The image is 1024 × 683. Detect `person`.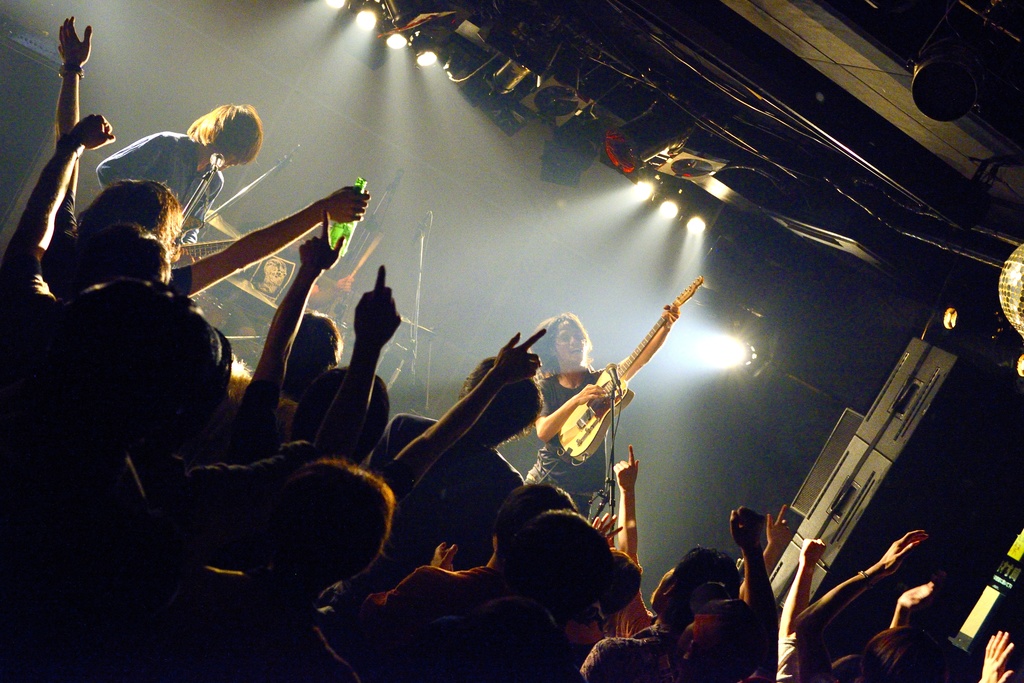
Detection: crop(407, 595, 579, 682).
